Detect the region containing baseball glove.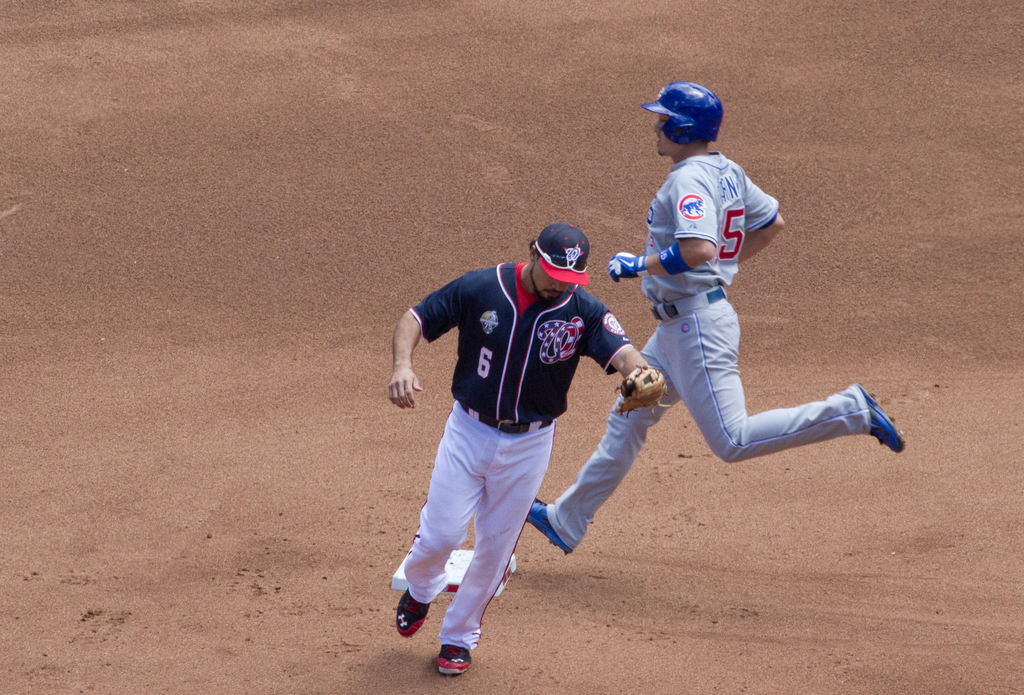
[615, 363, 672, 420].
